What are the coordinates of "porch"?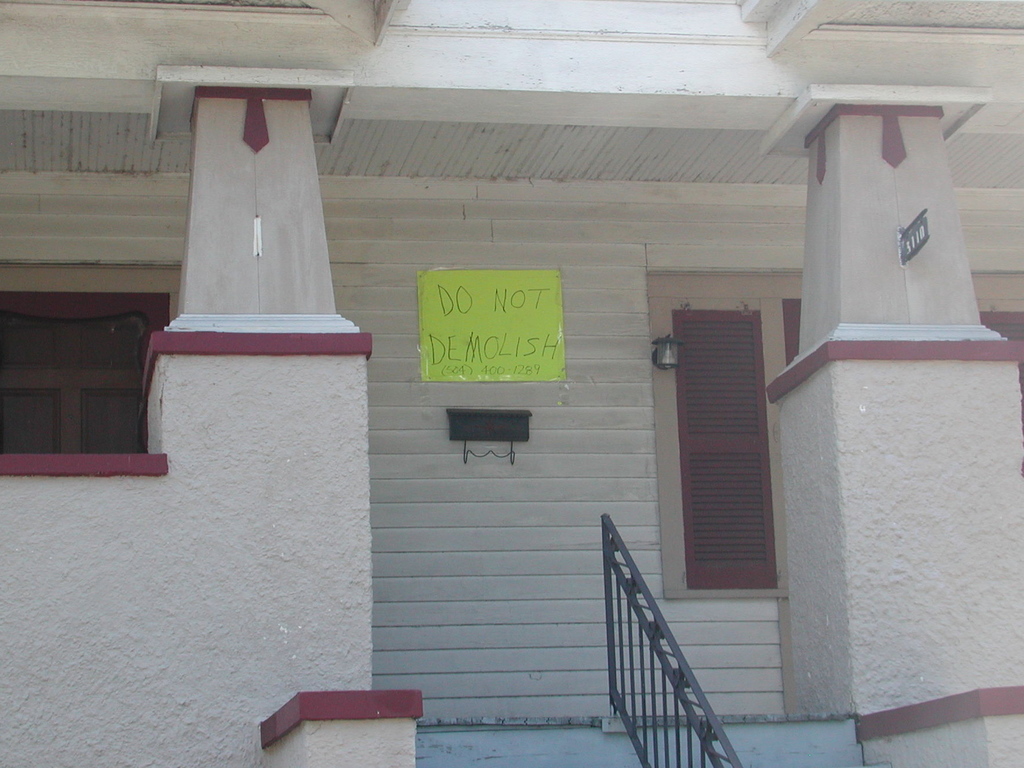
(x1=0, y1=712, x2=1023, y2=767).
